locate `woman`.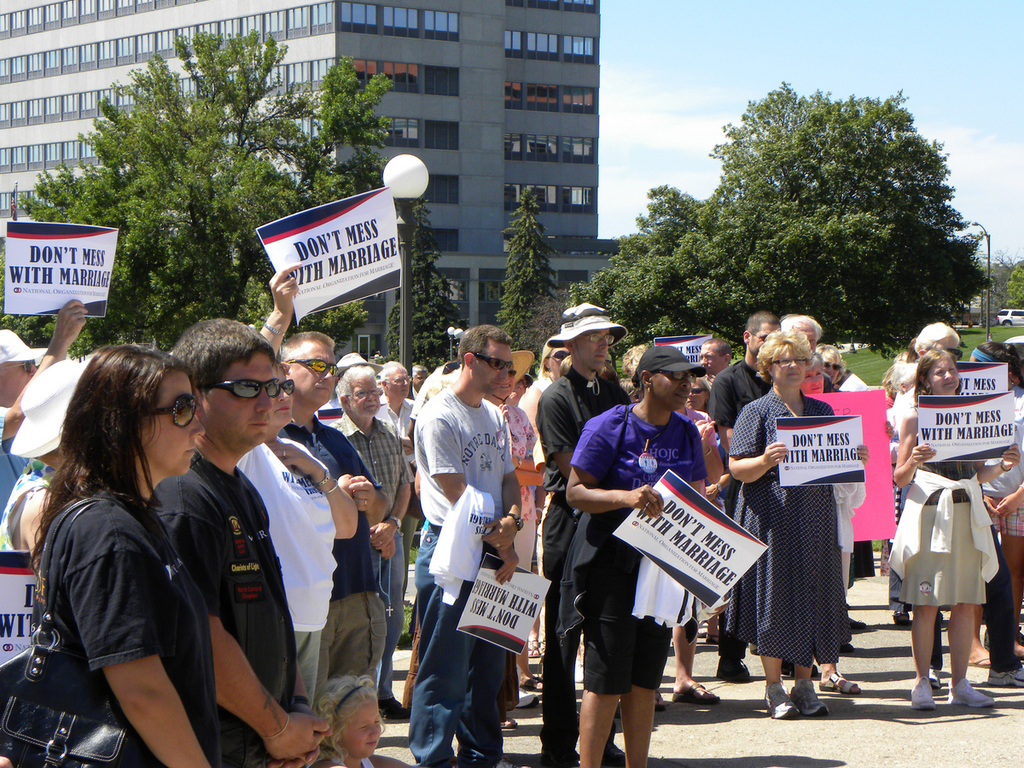
Bounding box: bbox=(26, 343, 221, 767).
